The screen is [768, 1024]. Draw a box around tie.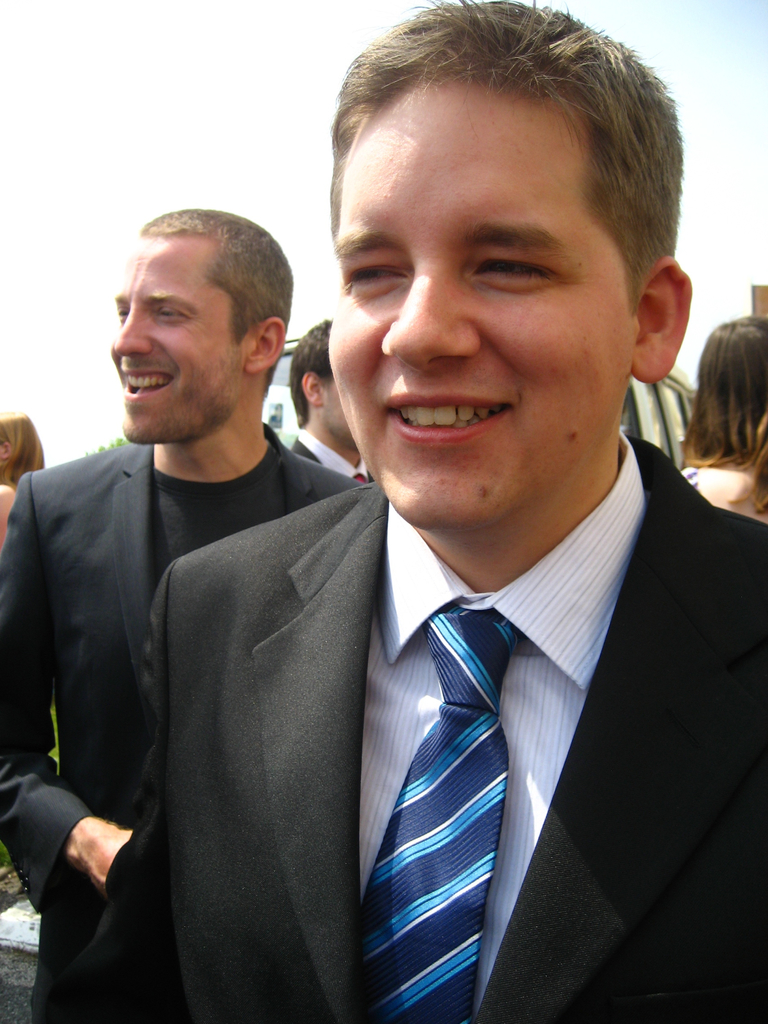
bbox=[356, 602, 518, 1023].
